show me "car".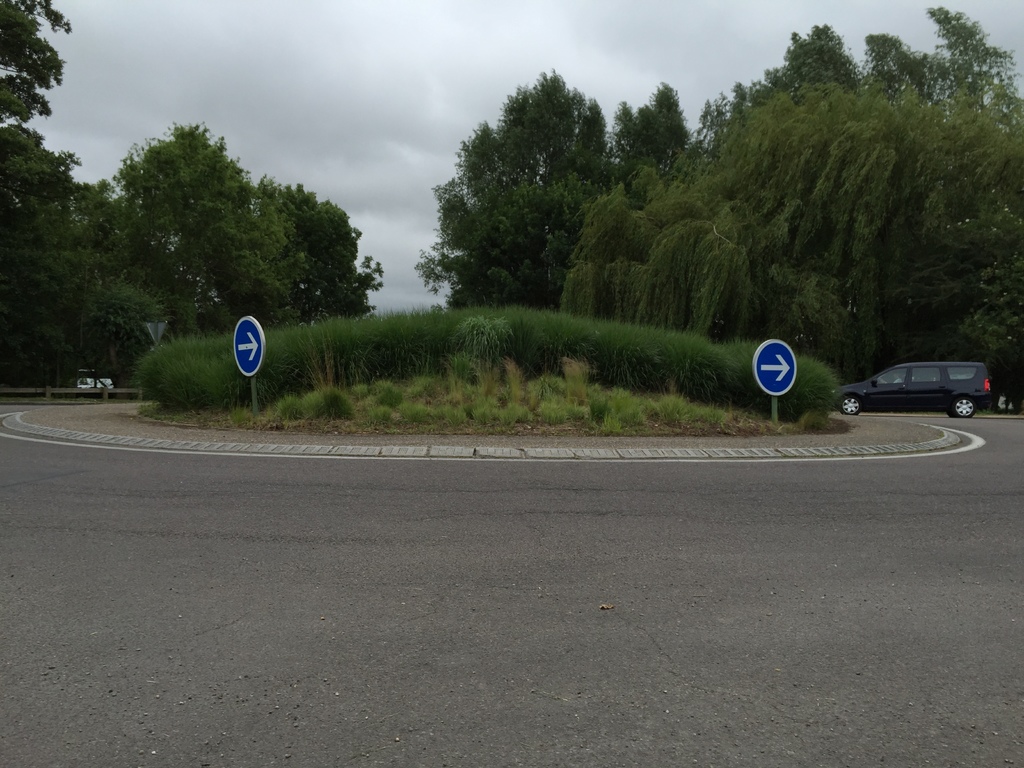
"car" is here: 842:351:1000:423.
